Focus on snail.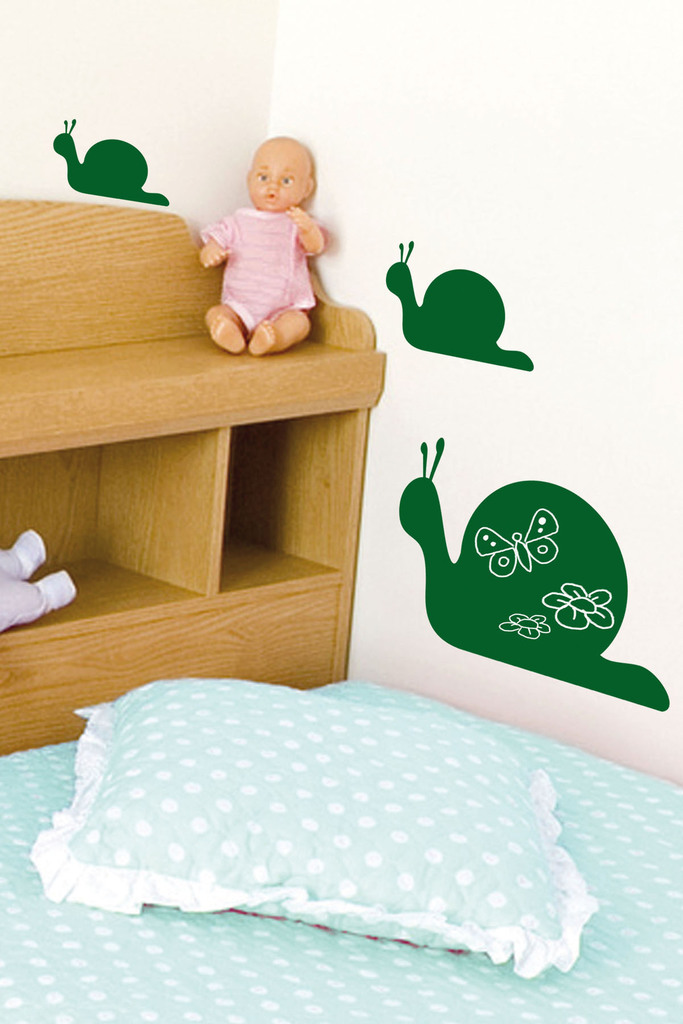
Focused at (384, 240, 538, 374).
